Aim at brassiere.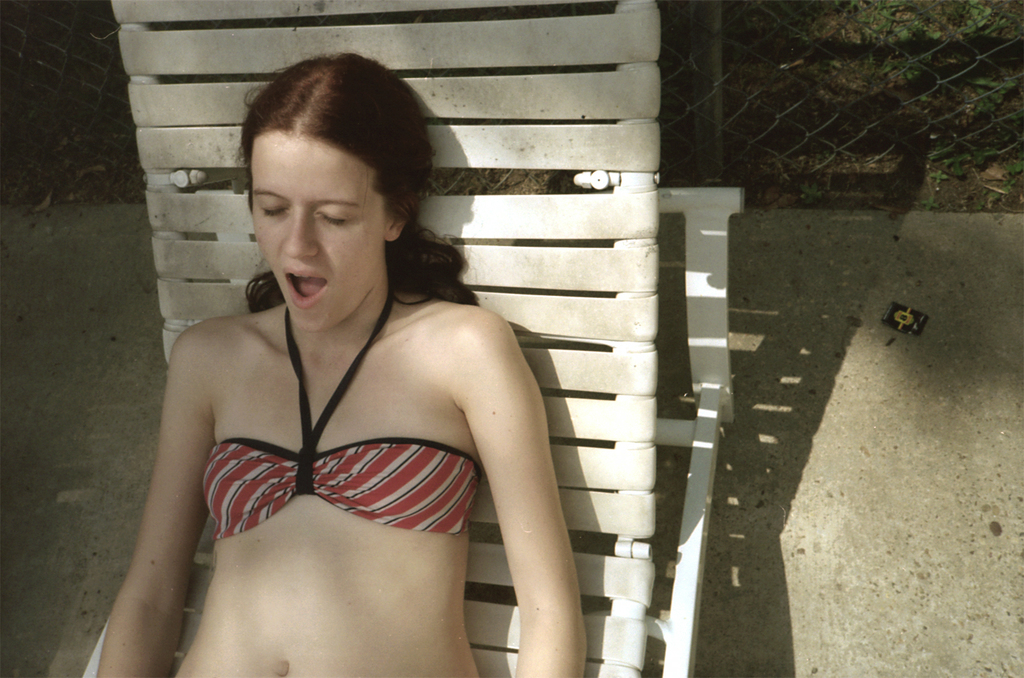
Aimed at l=198, t=286, r=482, b=537.
